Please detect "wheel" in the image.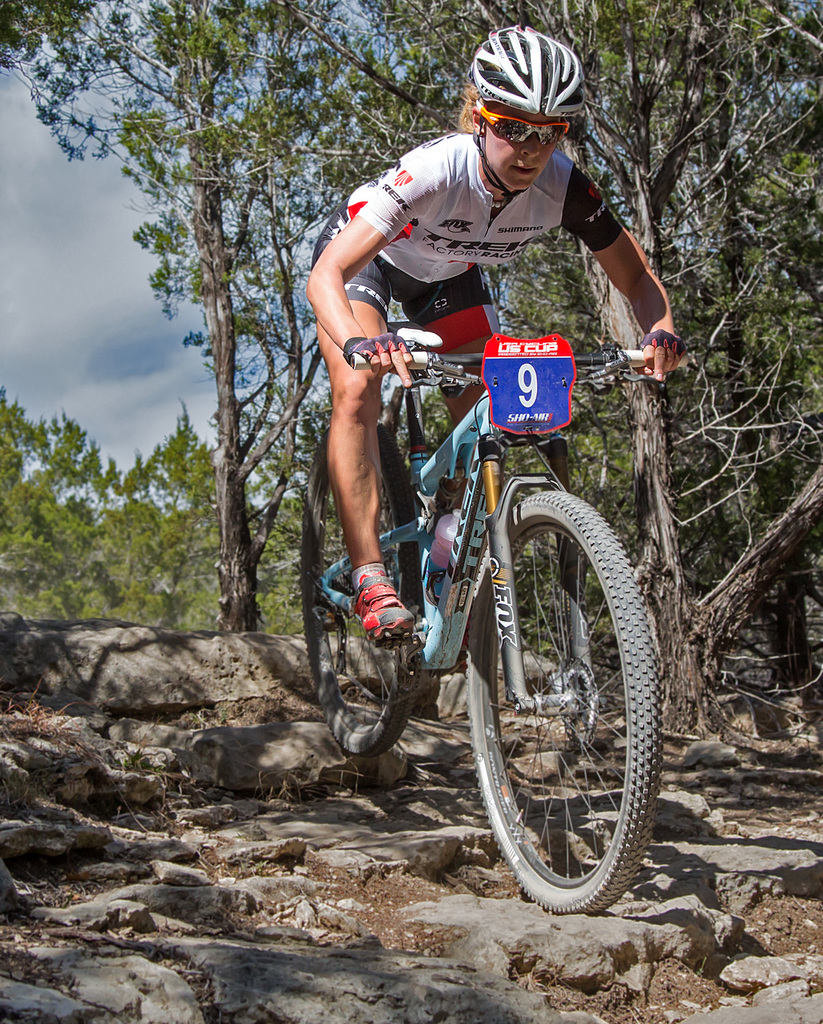
bbox=(300, 421, 422, 757).
